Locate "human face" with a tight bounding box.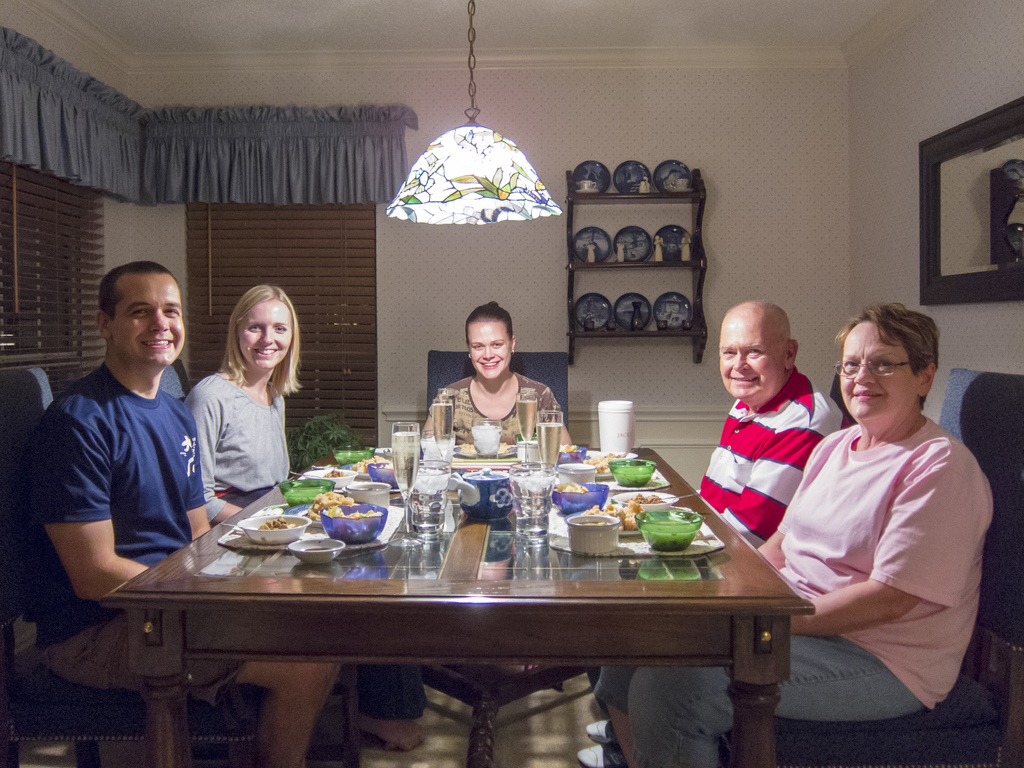
rect(467, 323, 513, 382).
